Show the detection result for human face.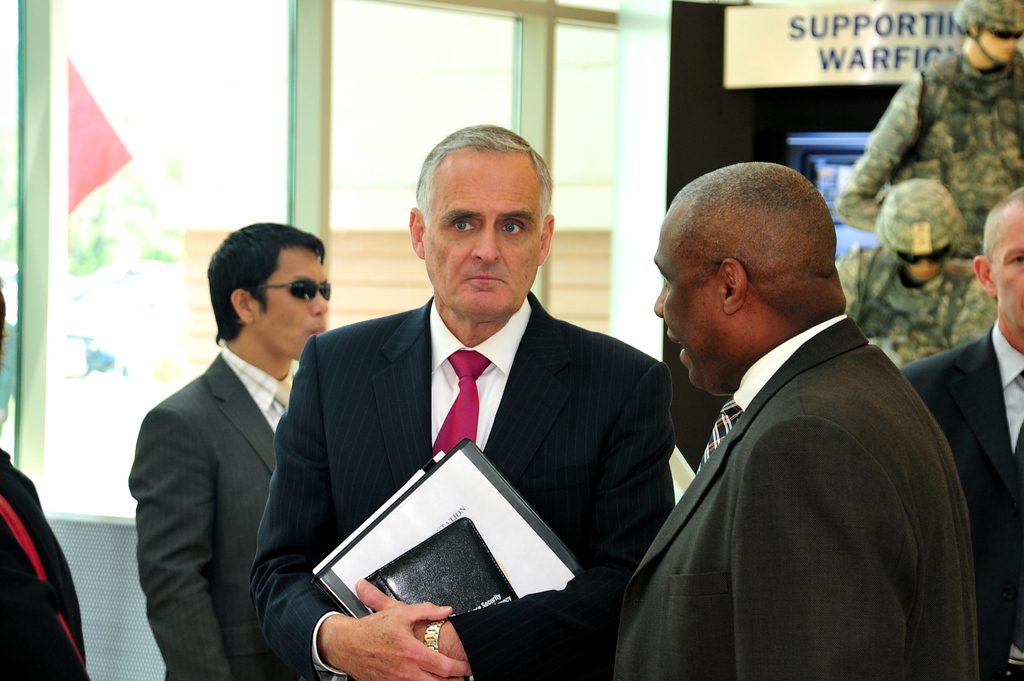
locate(1002, 202, 1023, 339).
